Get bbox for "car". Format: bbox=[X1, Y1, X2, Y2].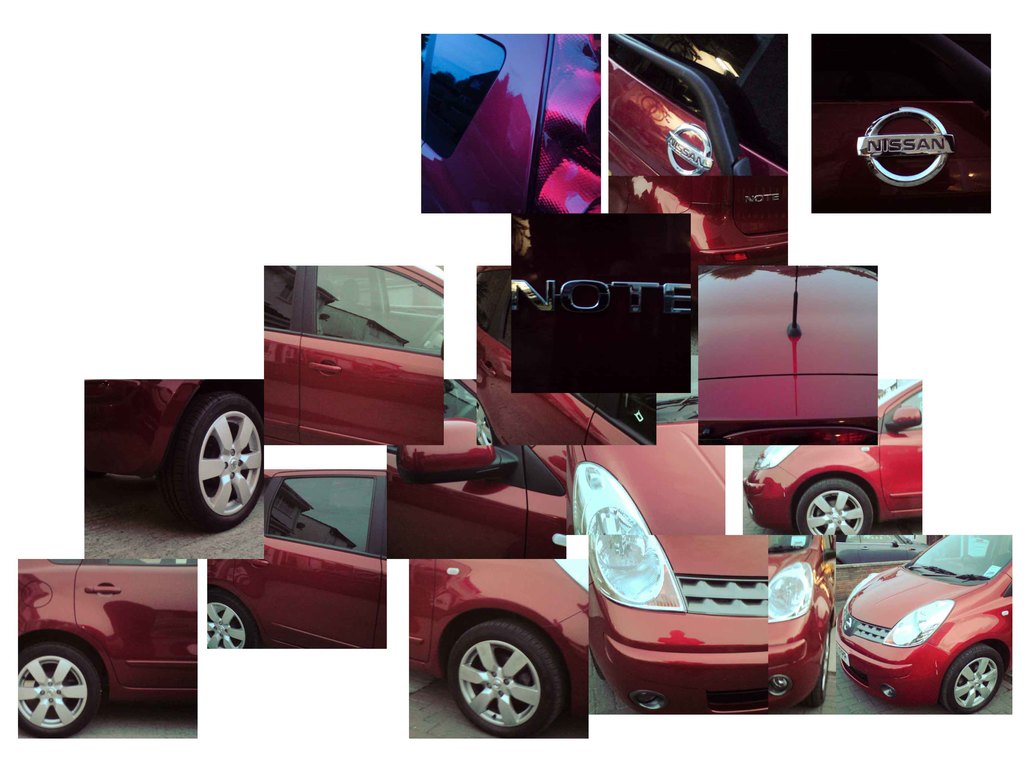
bbox=[419, 33, 607, 216].
